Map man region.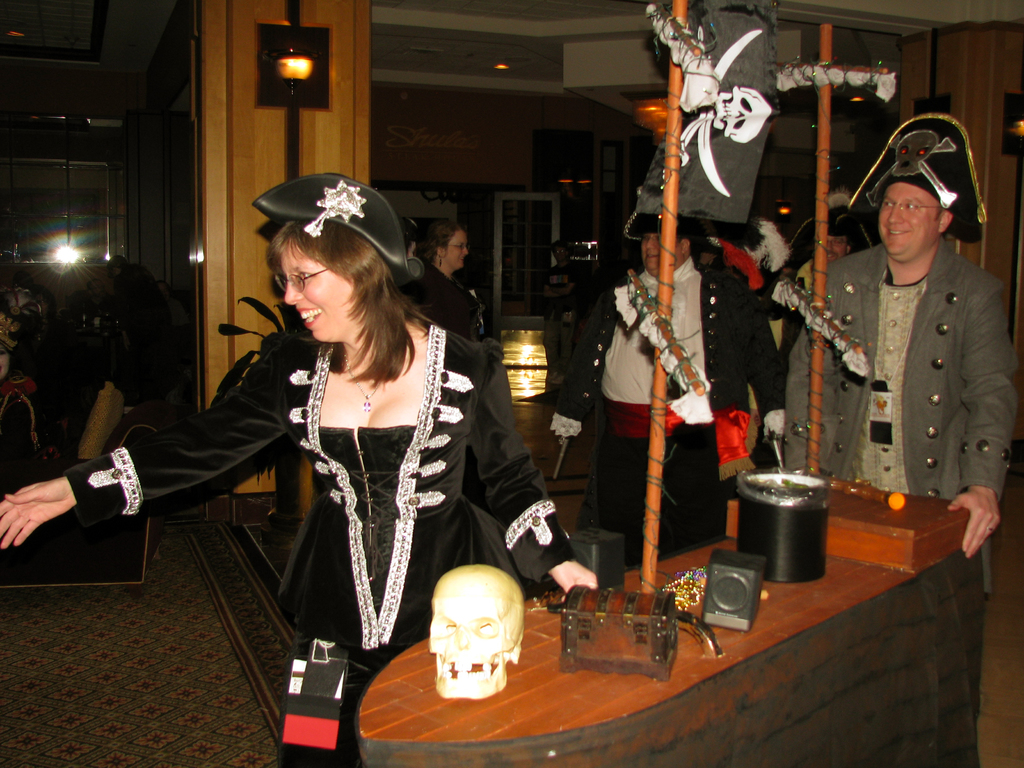
Mapped to select_region(783, 181, 1013, 767).
